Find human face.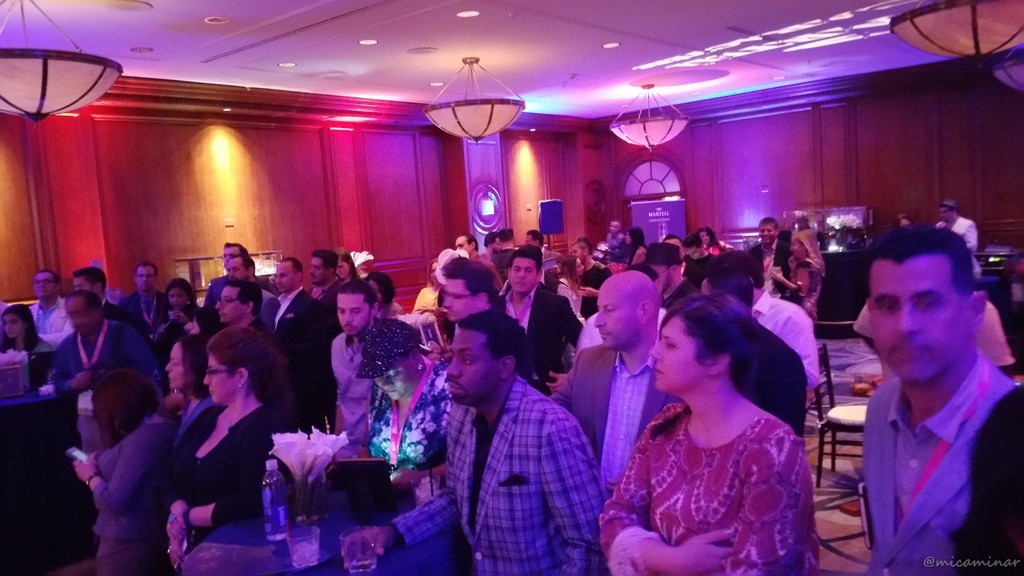
pyautogui.locateOnScreen(202, 355, 239, 403).
